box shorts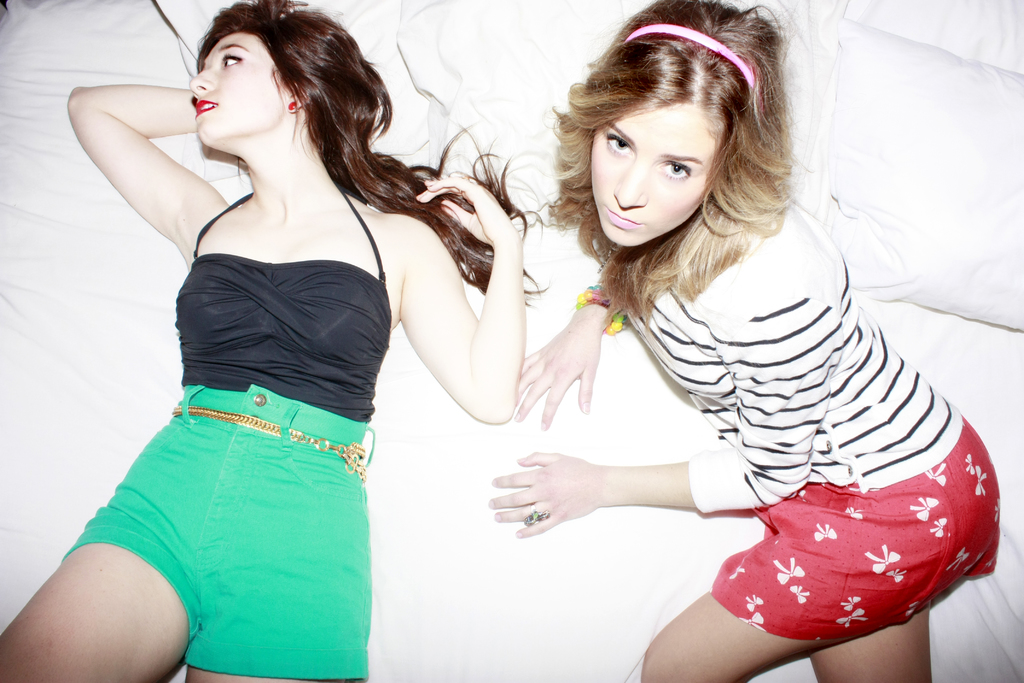
46/390/389/639
